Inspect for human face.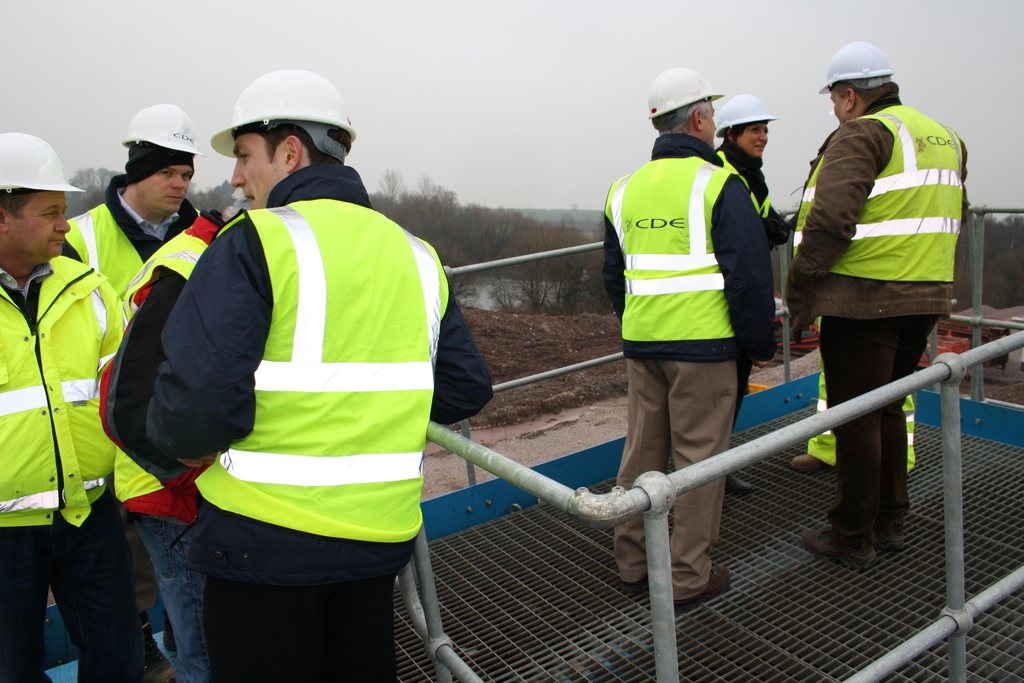
Inspection: (737,119,769,159).
